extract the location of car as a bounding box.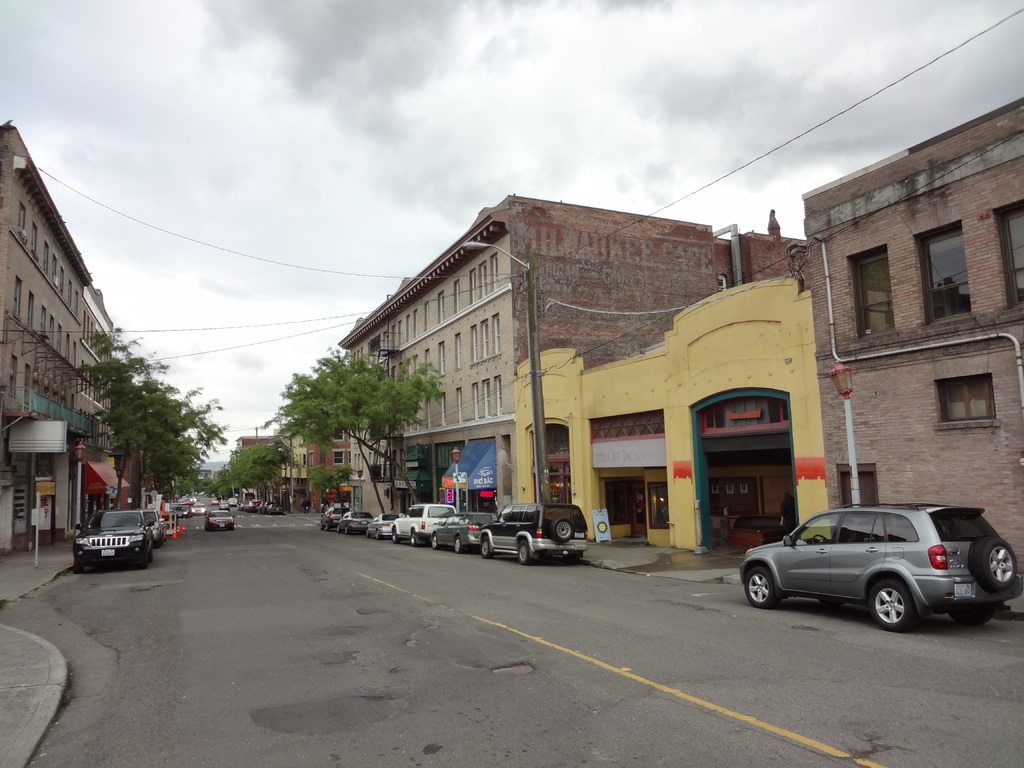
205:509:235:529.
